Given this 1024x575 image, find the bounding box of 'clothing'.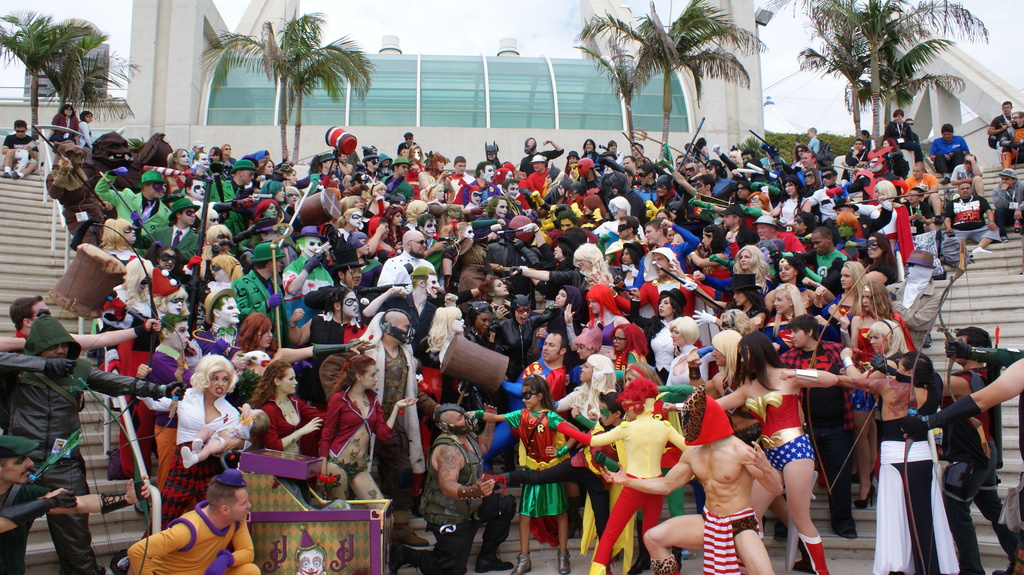
[x1=260, y1=393, x2=333, y2=453].
